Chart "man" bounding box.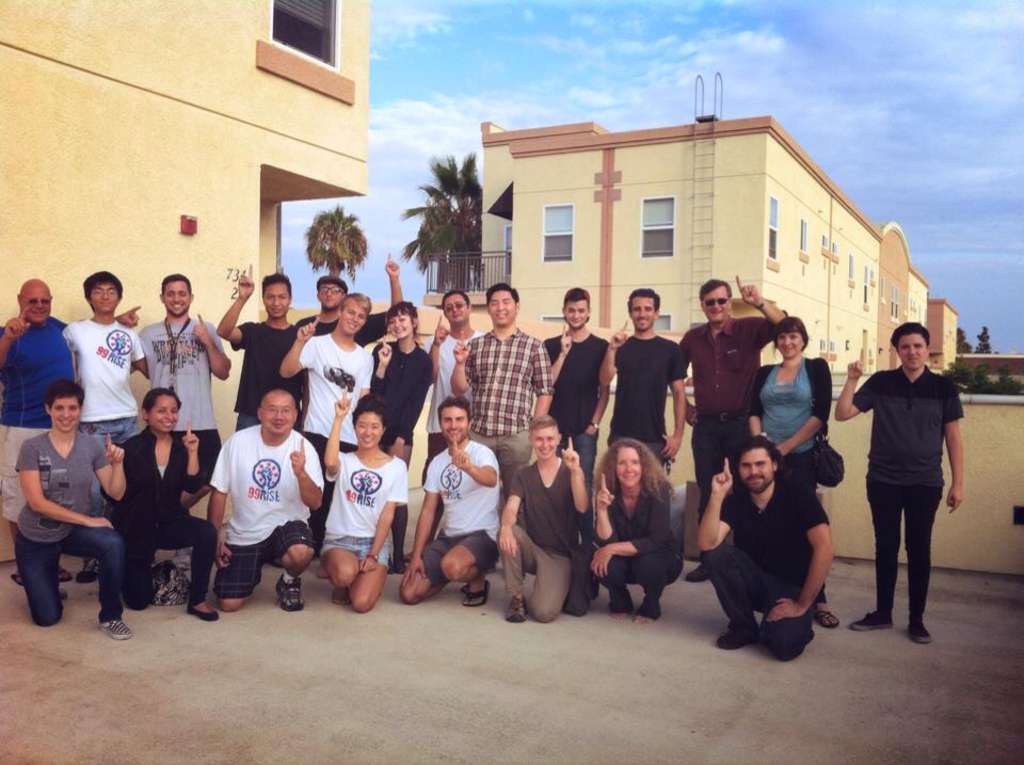
Charted: bbox(203, 388, 324, 613).
